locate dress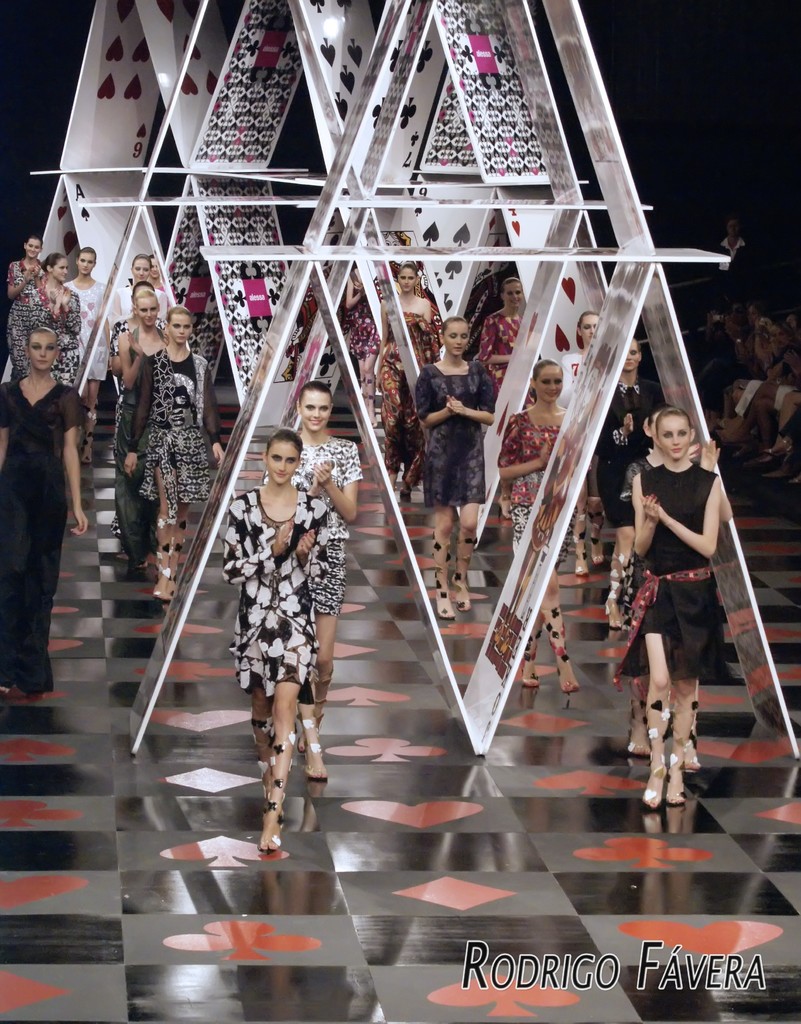
{"left": 617, "top": 417, "right": 750, "bottom": 707}
